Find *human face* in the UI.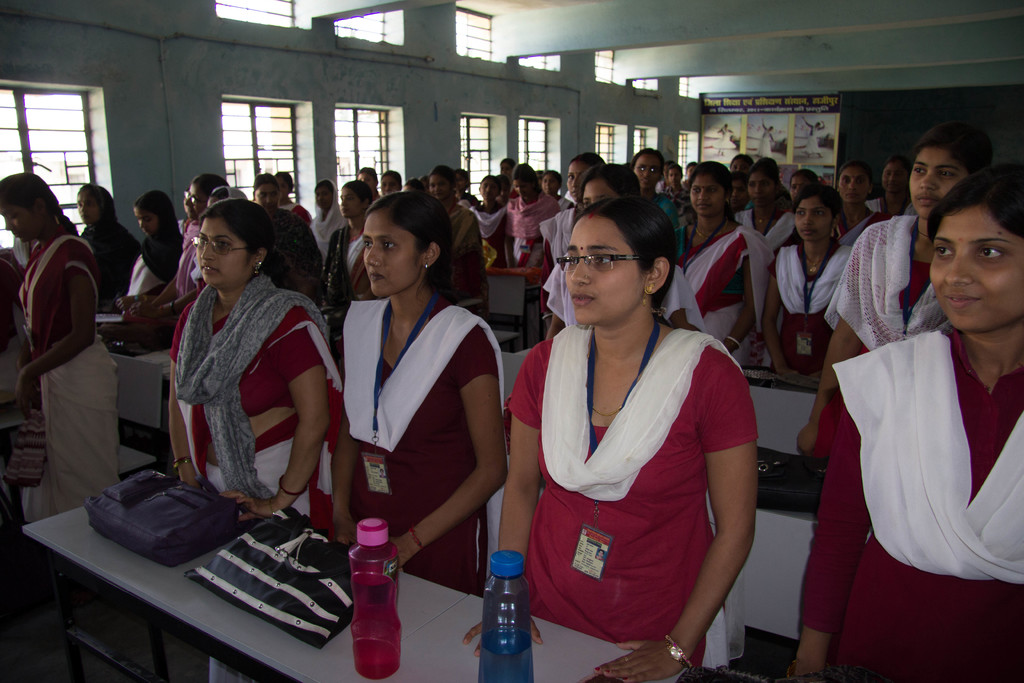
UI element at {"left": 583, "top": 182, "right": 616, "bottom": 207}.
